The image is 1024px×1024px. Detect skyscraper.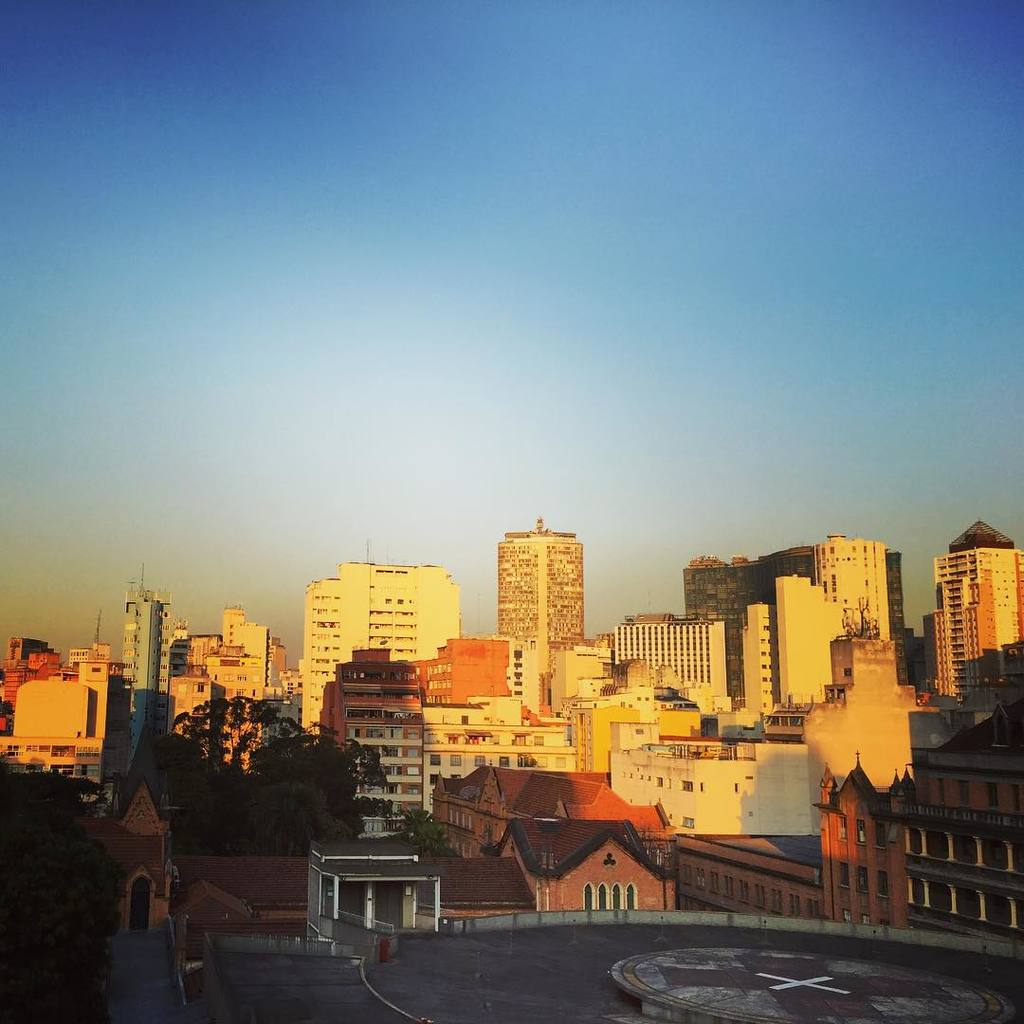
Detection: (left=672, top=535, right=907, bottom=702).
